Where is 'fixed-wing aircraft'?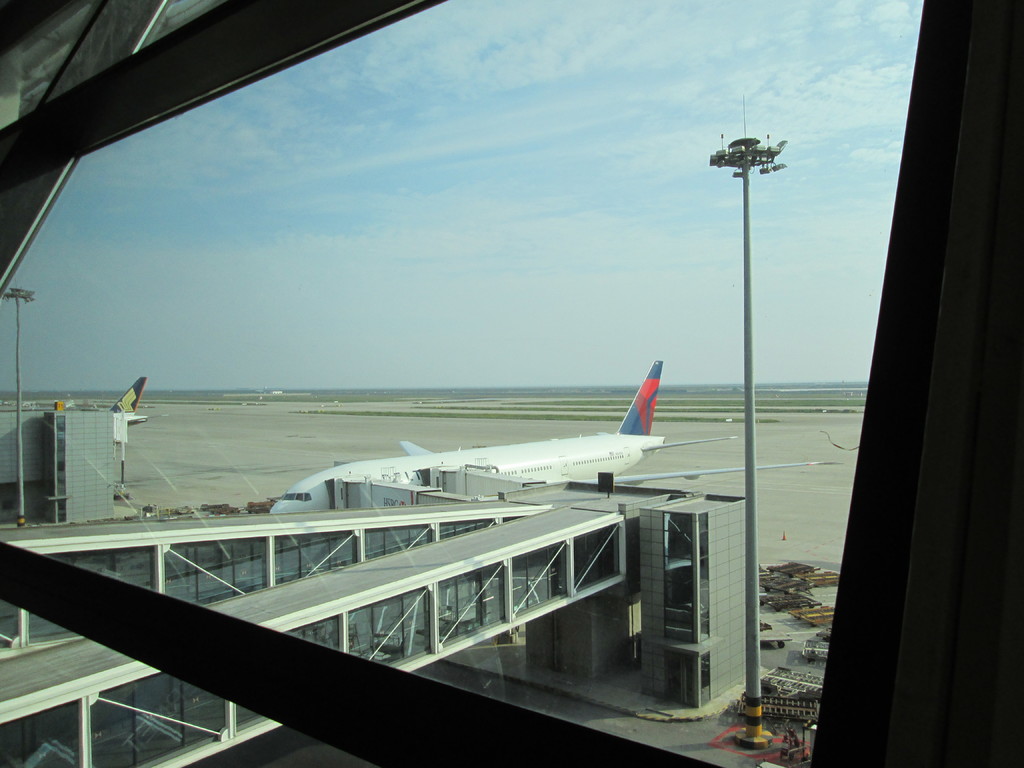
269/356/841/513.
